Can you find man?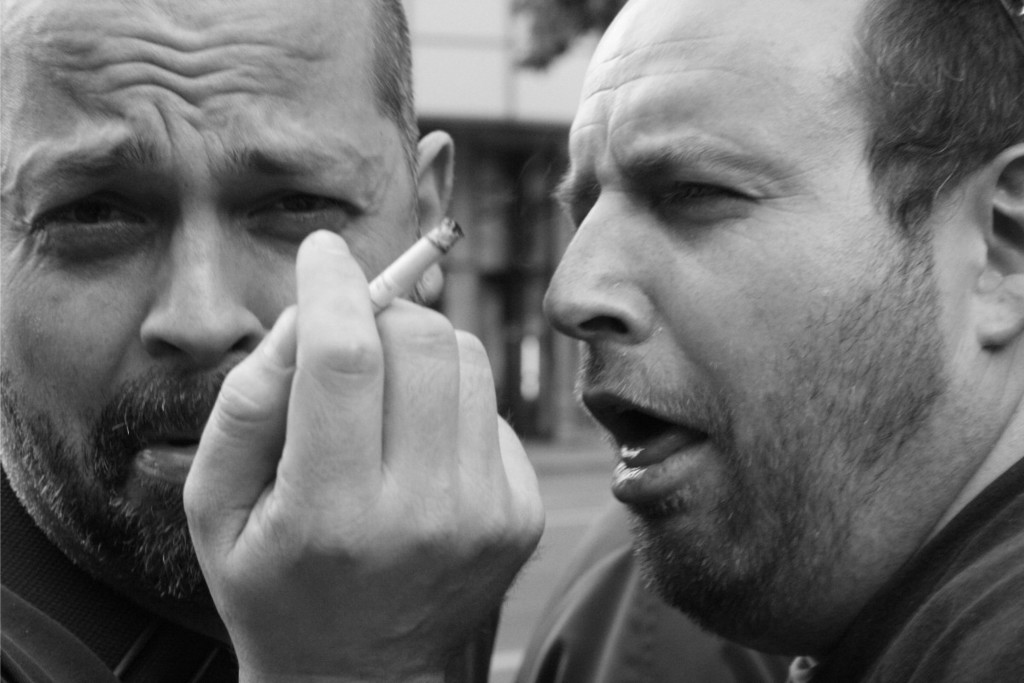
Yes, bounding box: <bbox>0, 0, 543, 682</bbox>.
